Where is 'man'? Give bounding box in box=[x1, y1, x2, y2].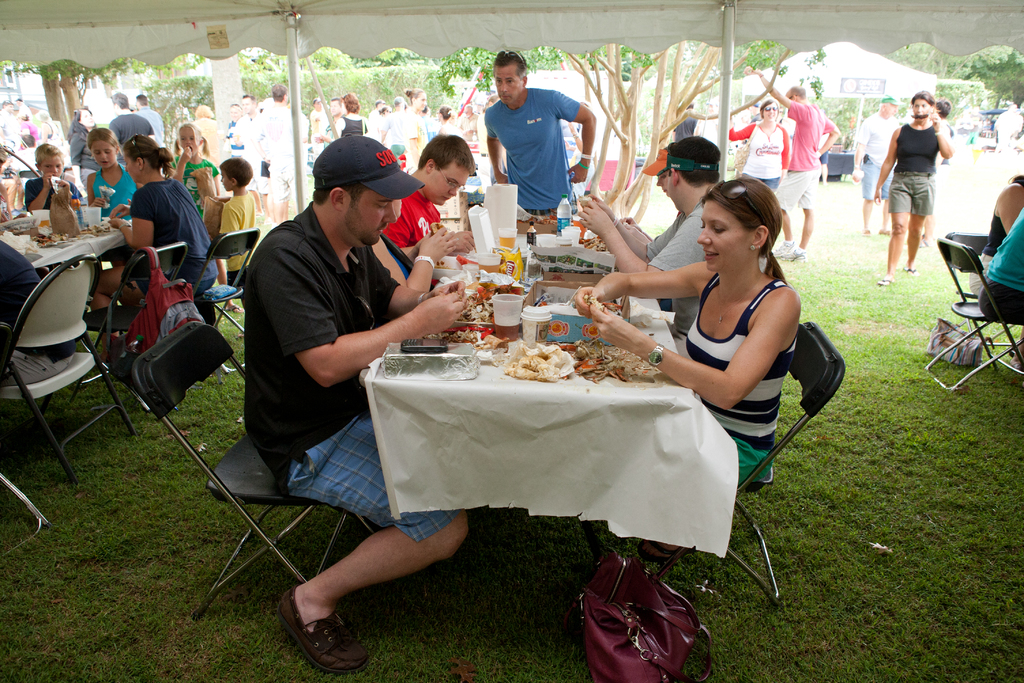
box=[104, 92, 157, 168].
